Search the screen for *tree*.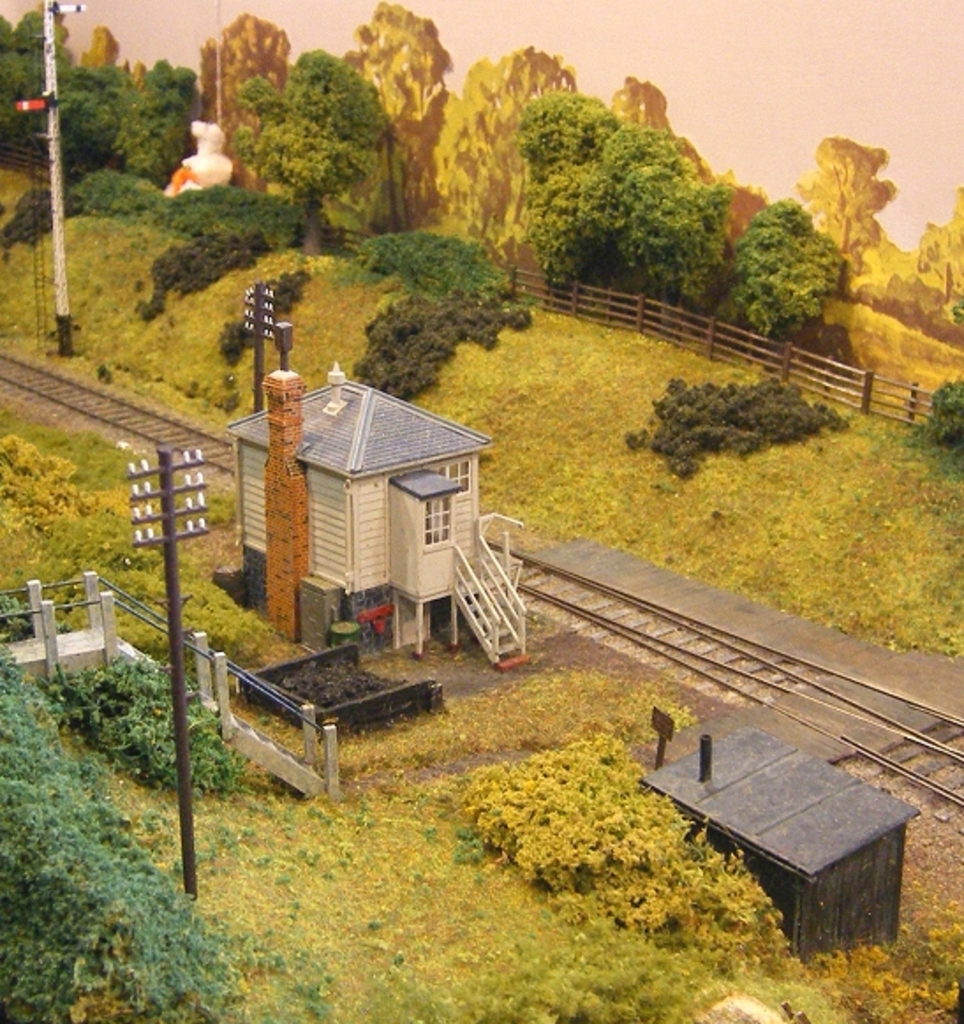
Found at [x1=599, y1=159, x2=735, y2=338].
